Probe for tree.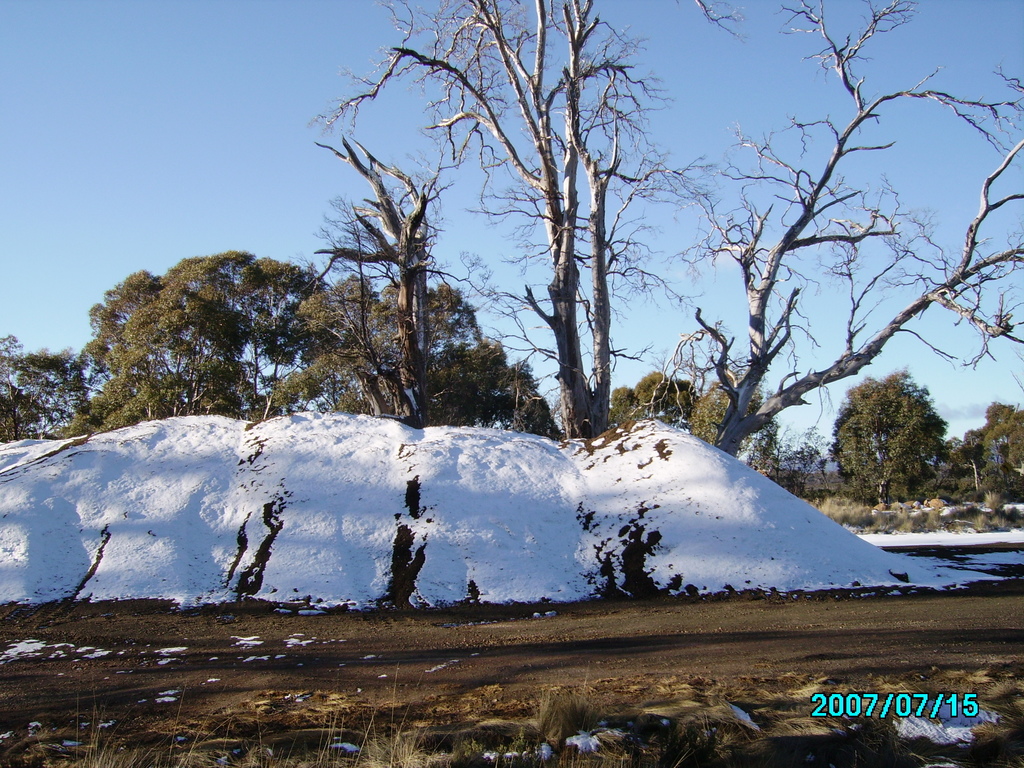
Probe result: region(0, 332, 103, 430).
